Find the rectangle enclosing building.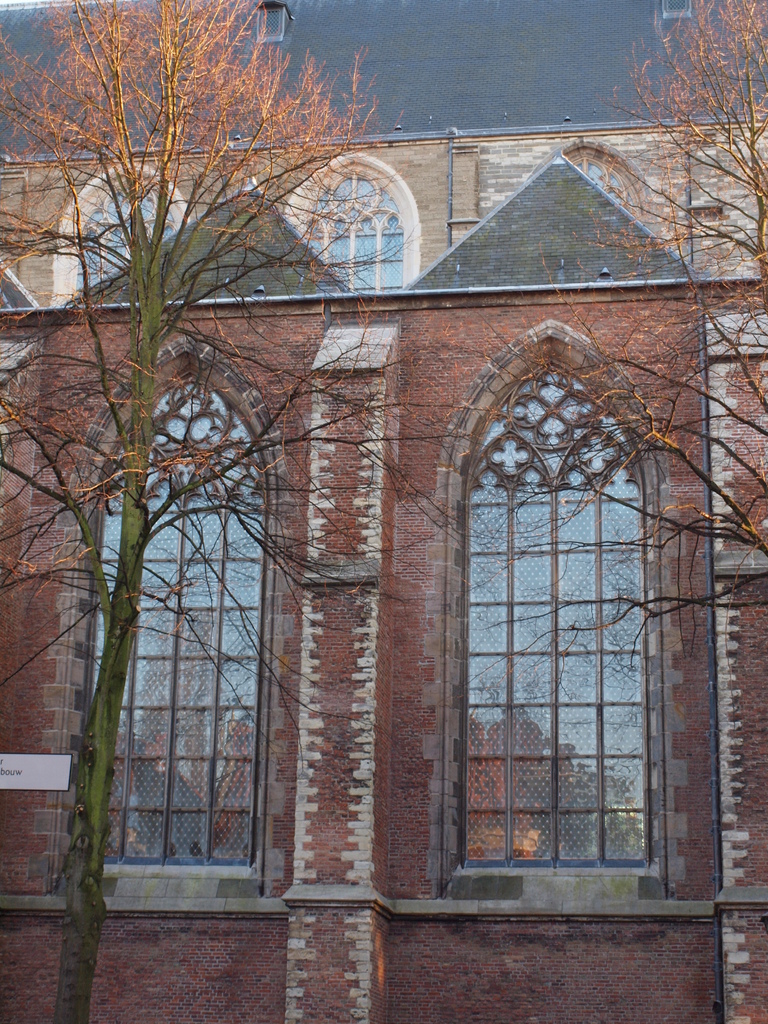
<box>2,109,767,1023</box>.
